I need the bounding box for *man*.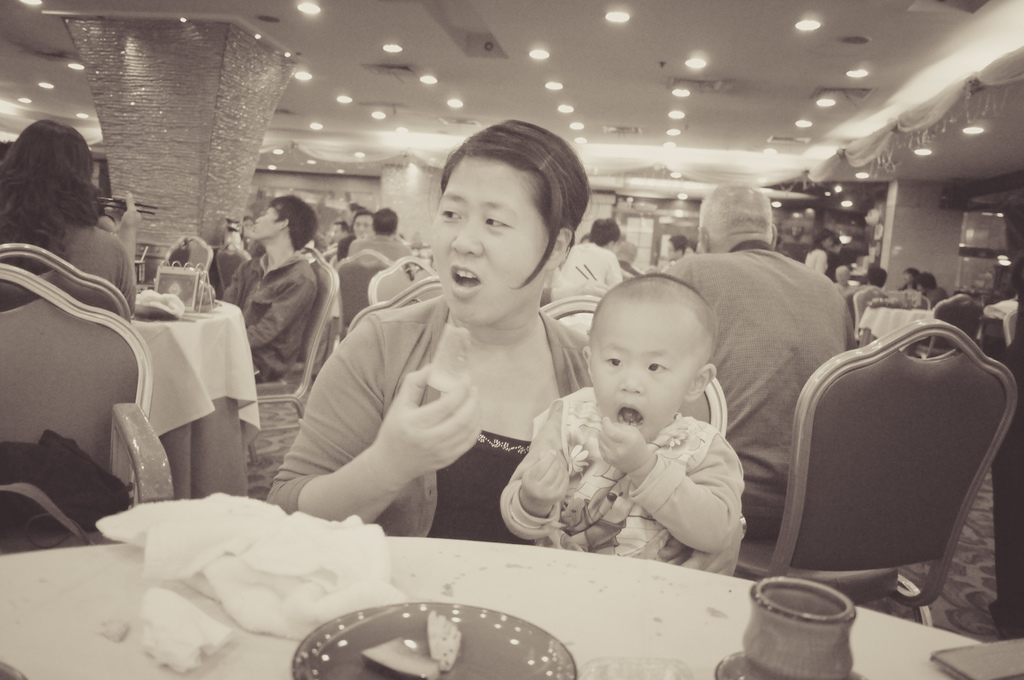
Here it is: {"x1": 552, "y1": 218, "x2": 622, "y2": 302}.
